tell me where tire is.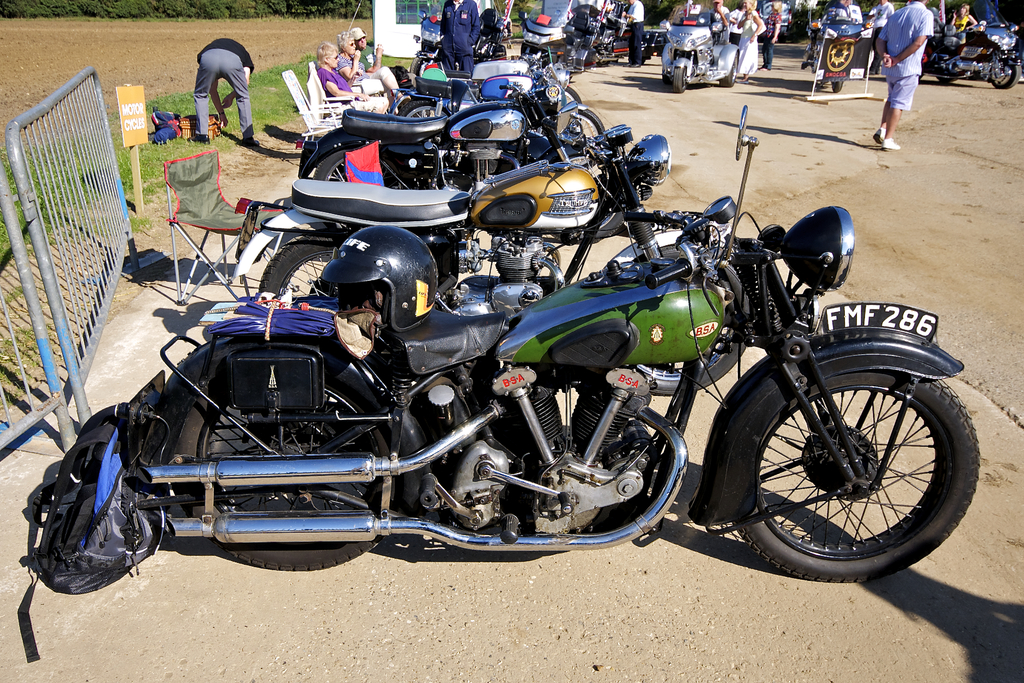
tire is at {"x1": 992, "y1": 64, "x2": 1018, "y2": 89}.
